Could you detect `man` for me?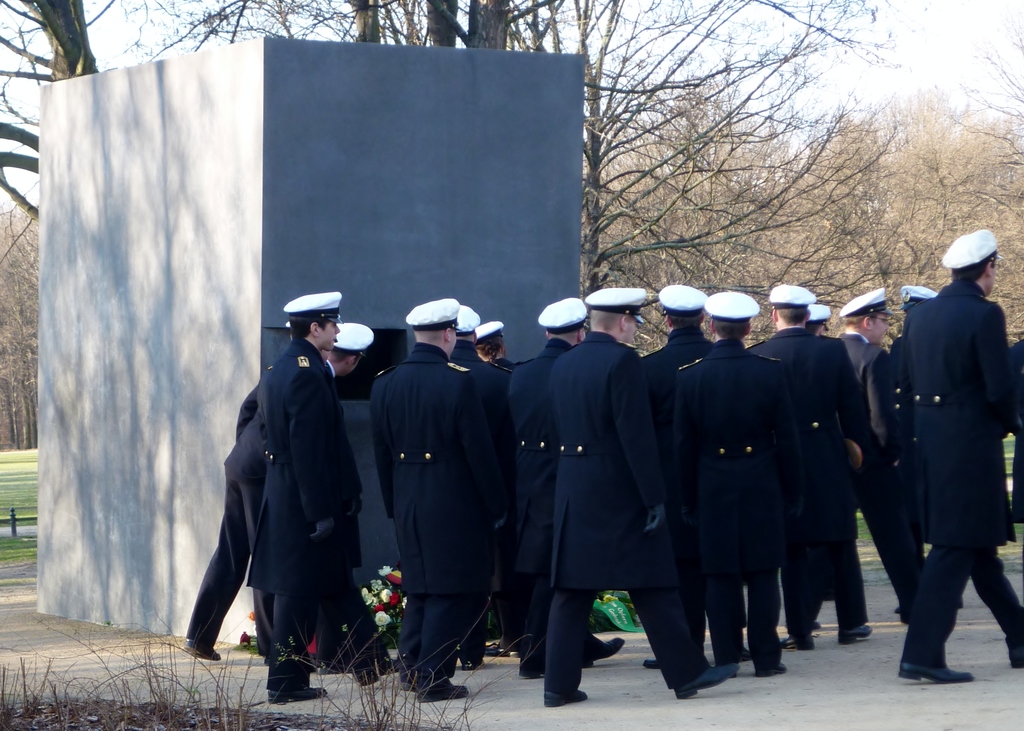
Detection result: box=[367, 297, 472, 707].
